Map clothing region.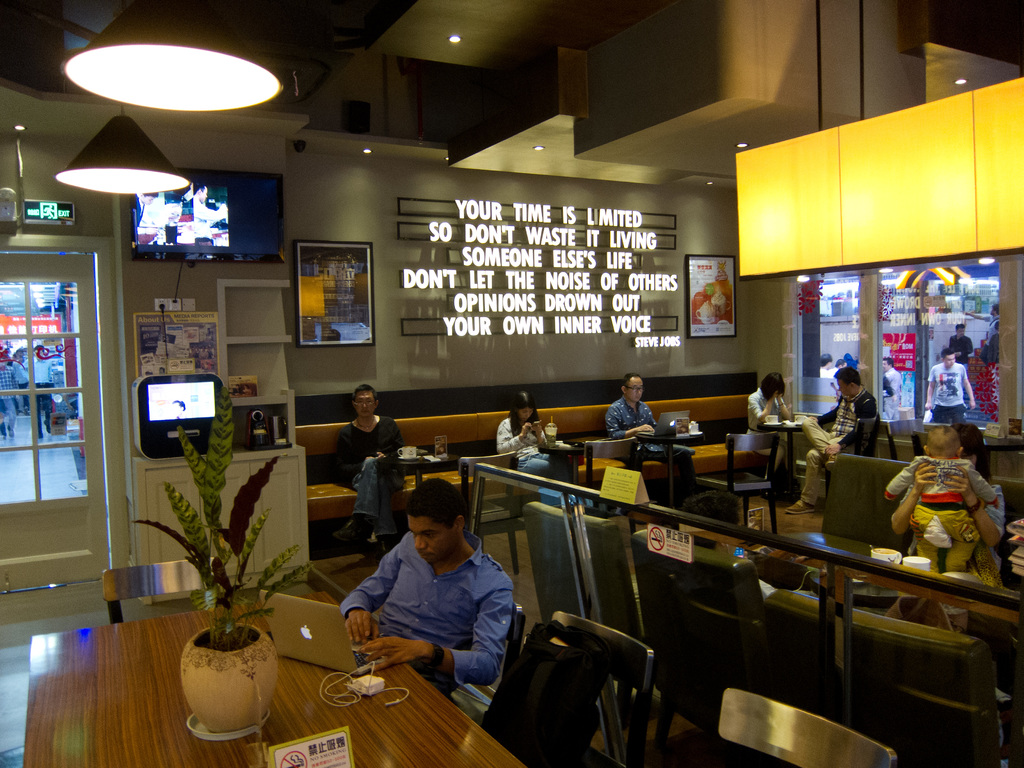
Mapped to 947, 337, 977, 356.
